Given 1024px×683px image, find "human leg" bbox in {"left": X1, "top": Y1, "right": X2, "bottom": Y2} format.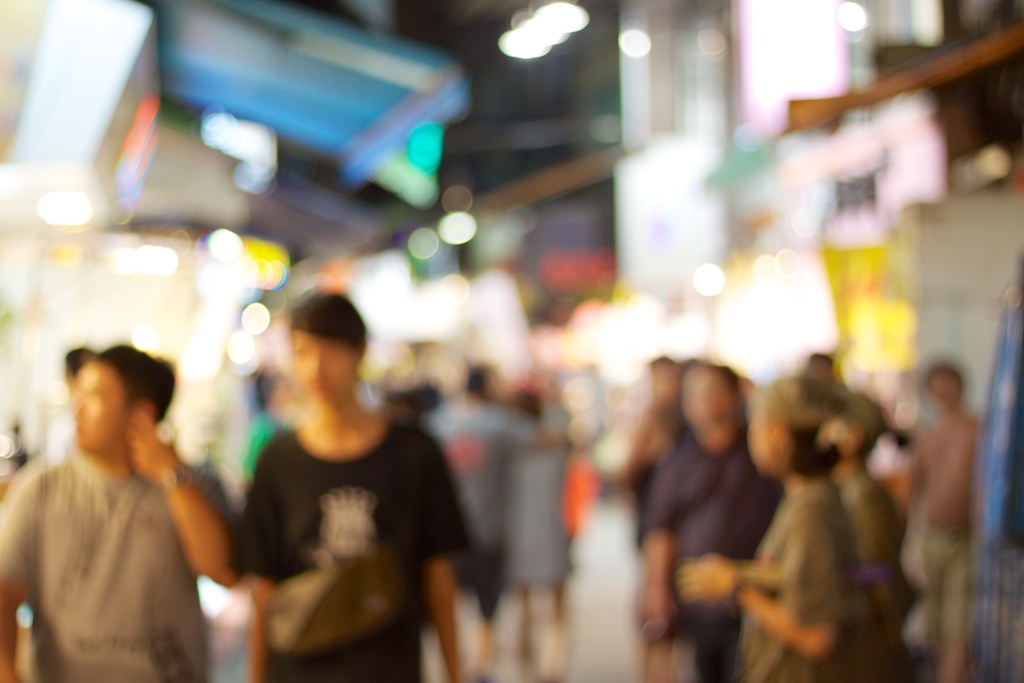
{"left": 941, "top": 536, "right": 970, "bottom": 682}.
